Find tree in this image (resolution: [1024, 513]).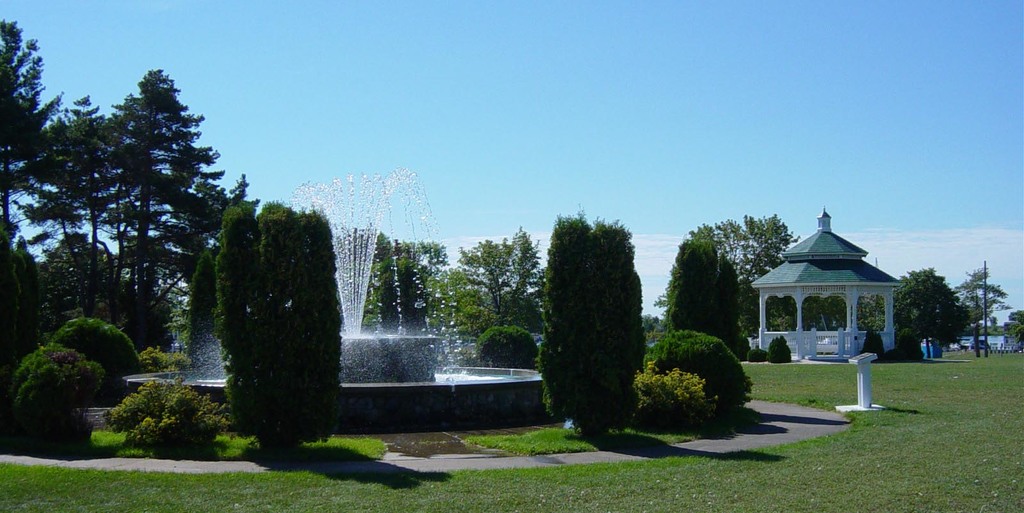
bbox=(206, 192, 353, 468).
